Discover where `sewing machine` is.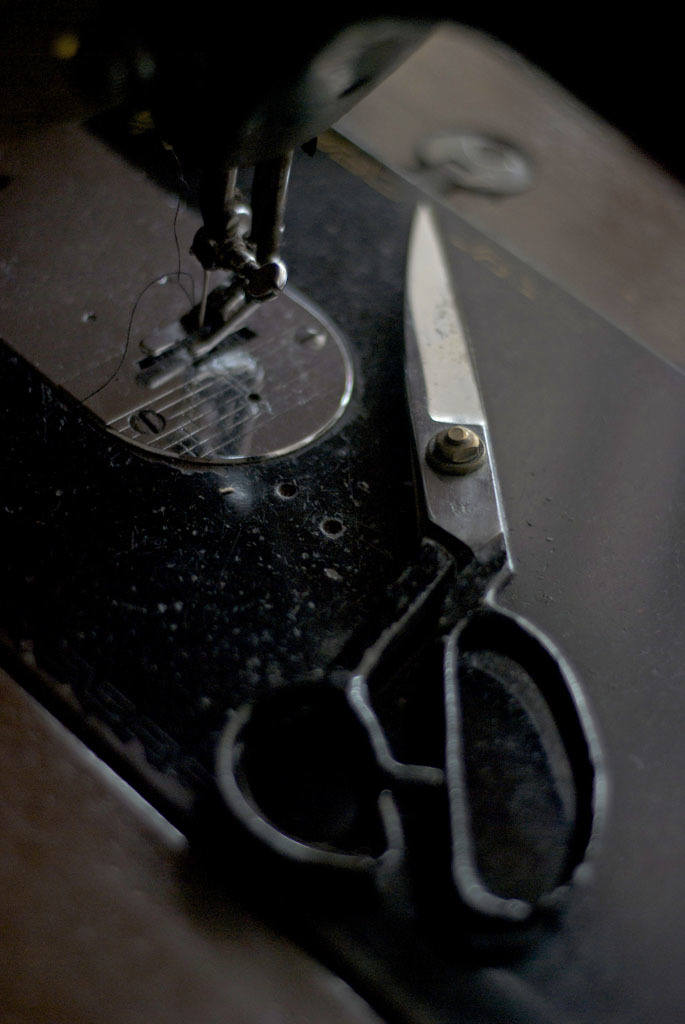
Discovered at 0,0,684,1023.
